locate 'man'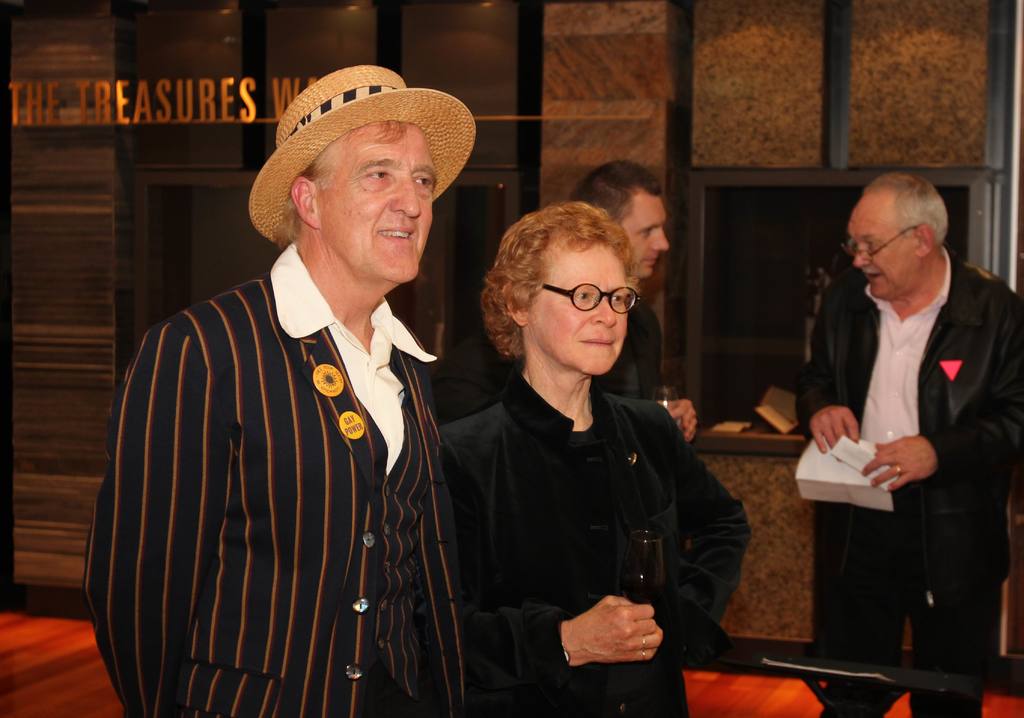
784:157:1014:647
